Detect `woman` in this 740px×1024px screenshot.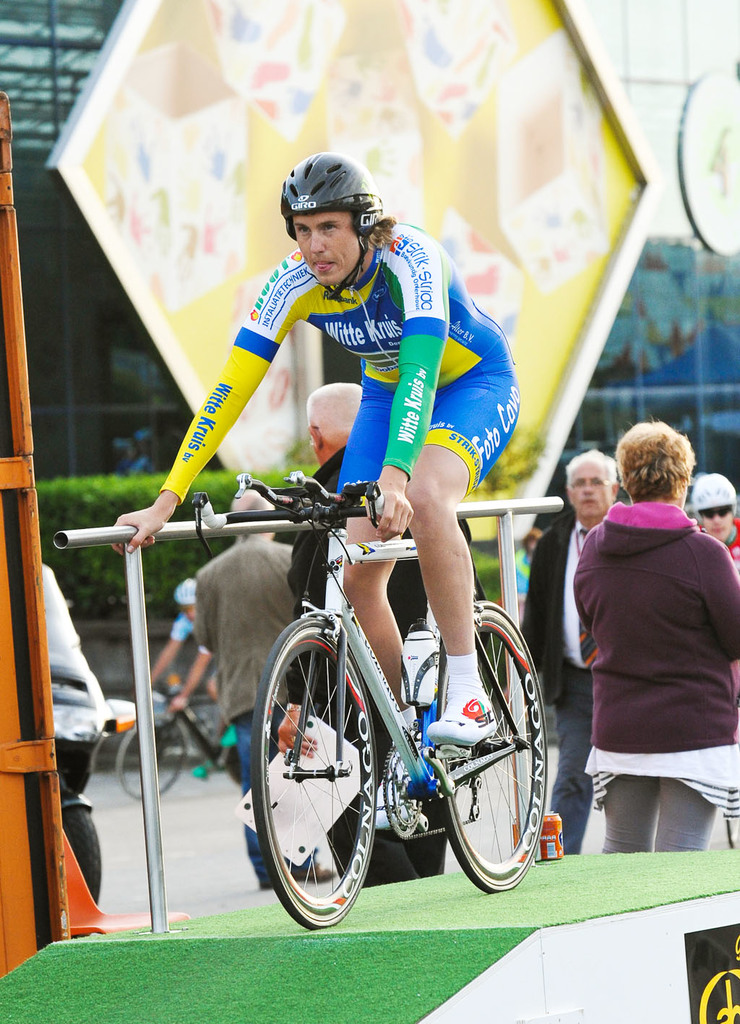
Detection: select_region(559, 402, 733, 907).
